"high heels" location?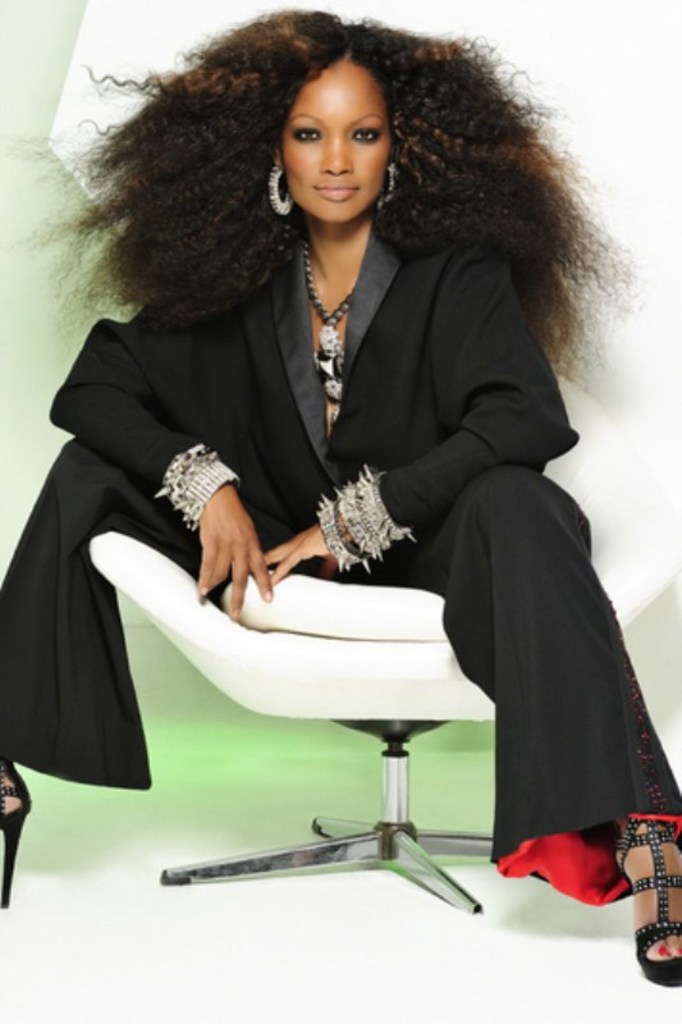
[0, 762, 36, 911]
